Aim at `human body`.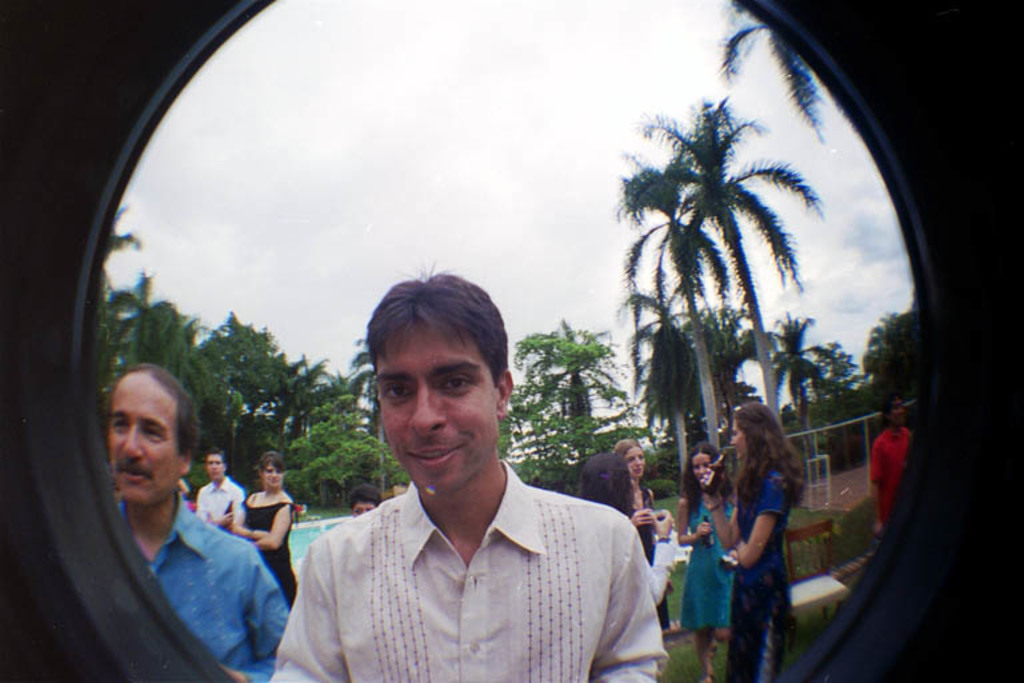
Aimed at crop(676, 492, 729, 667).
